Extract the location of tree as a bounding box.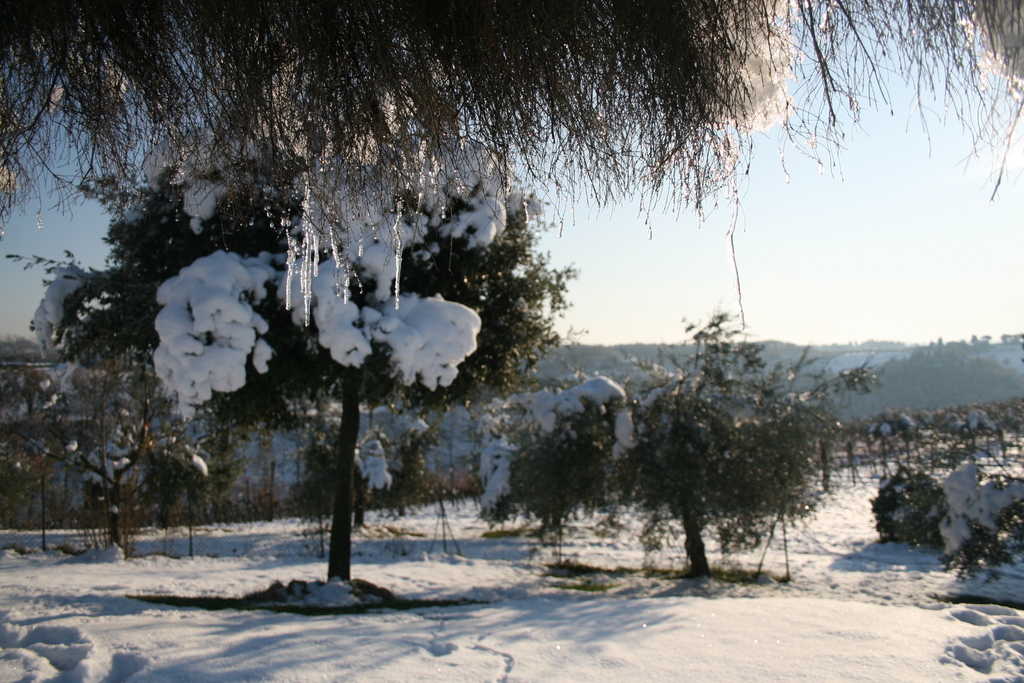
(476, 303, 913, 593).
